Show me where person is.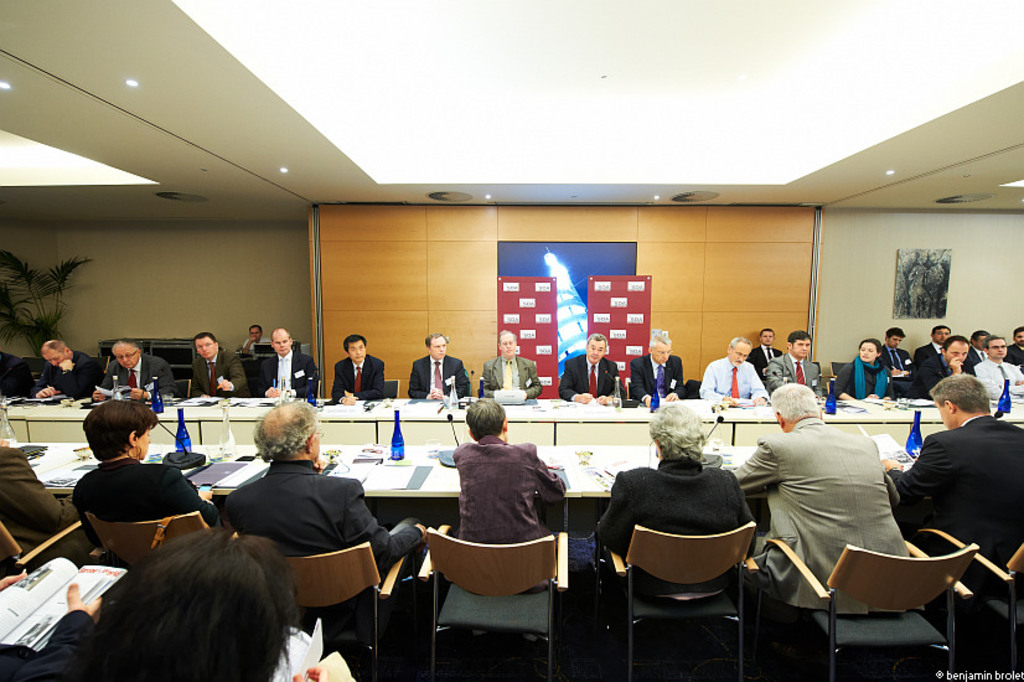
person is at (x1=0, y1=444, x2=100, y2=569).
